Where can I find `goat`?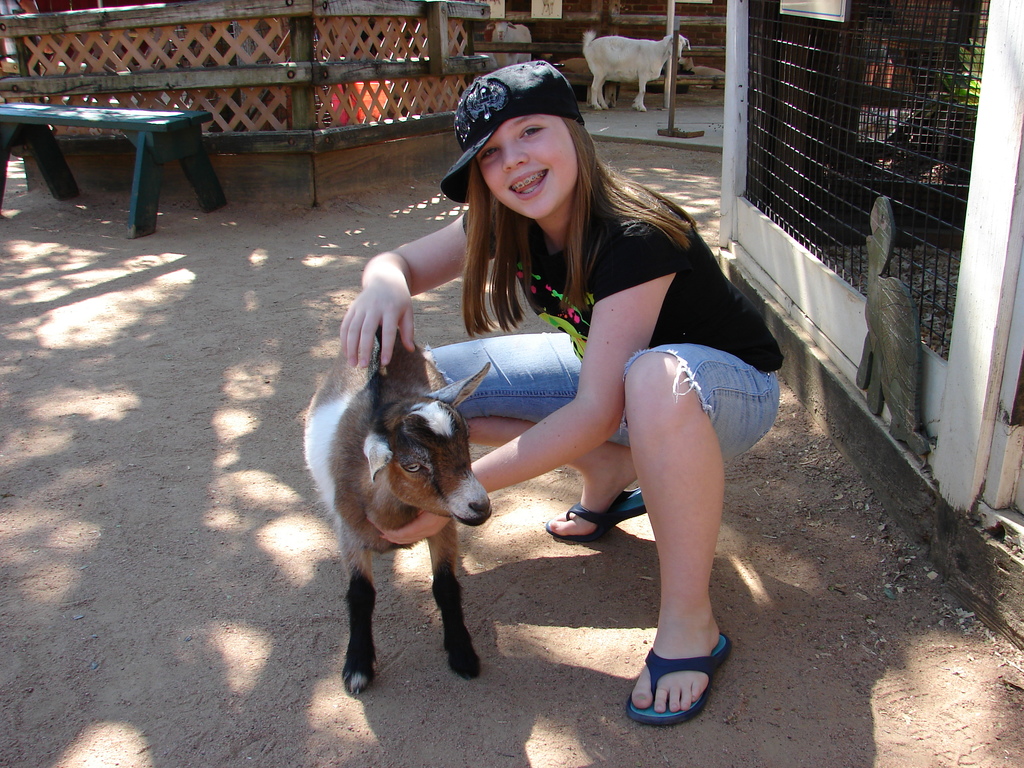
You can find it at left=673, top=52, right=727, bottom=91.
